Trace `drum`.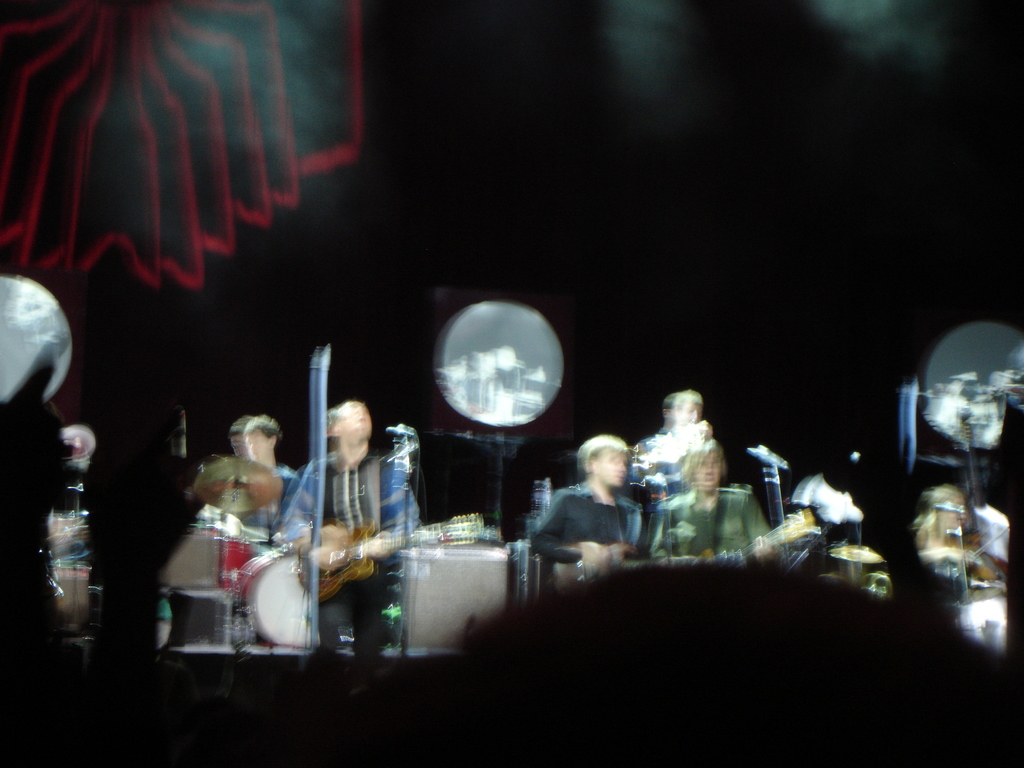
Traced to {"x1": 222, "y1": 534, "x2": 255, "y2": 600}.
